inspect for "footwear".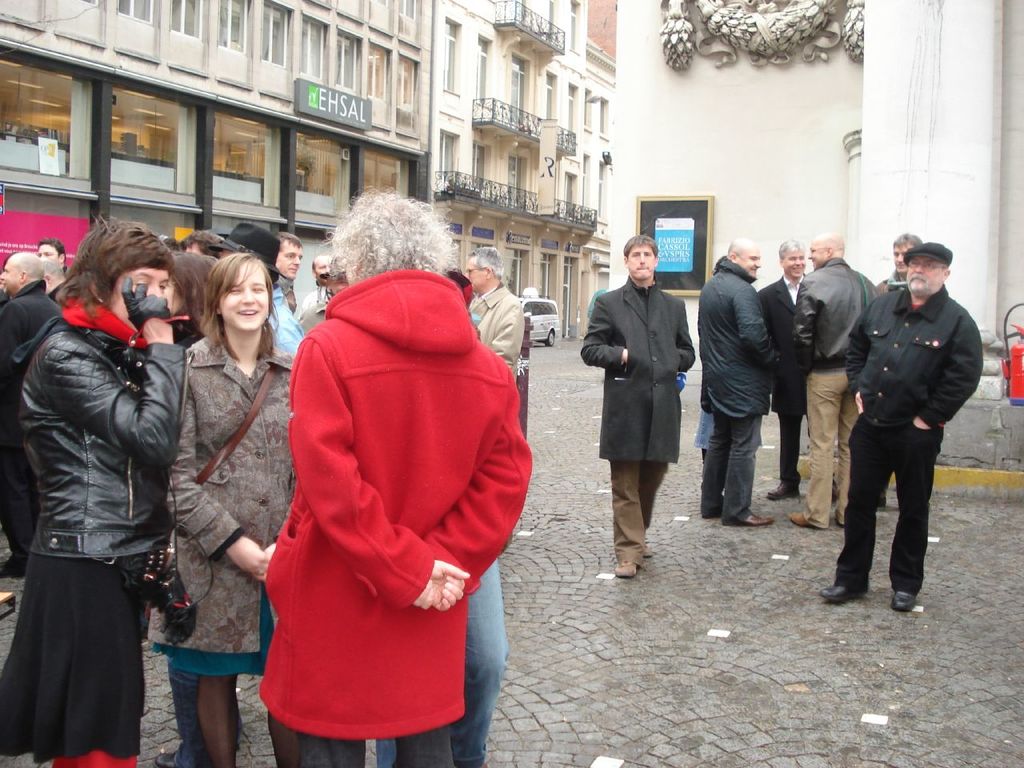
Inspection: [left=743, top=512, right=777, bottom=526].
